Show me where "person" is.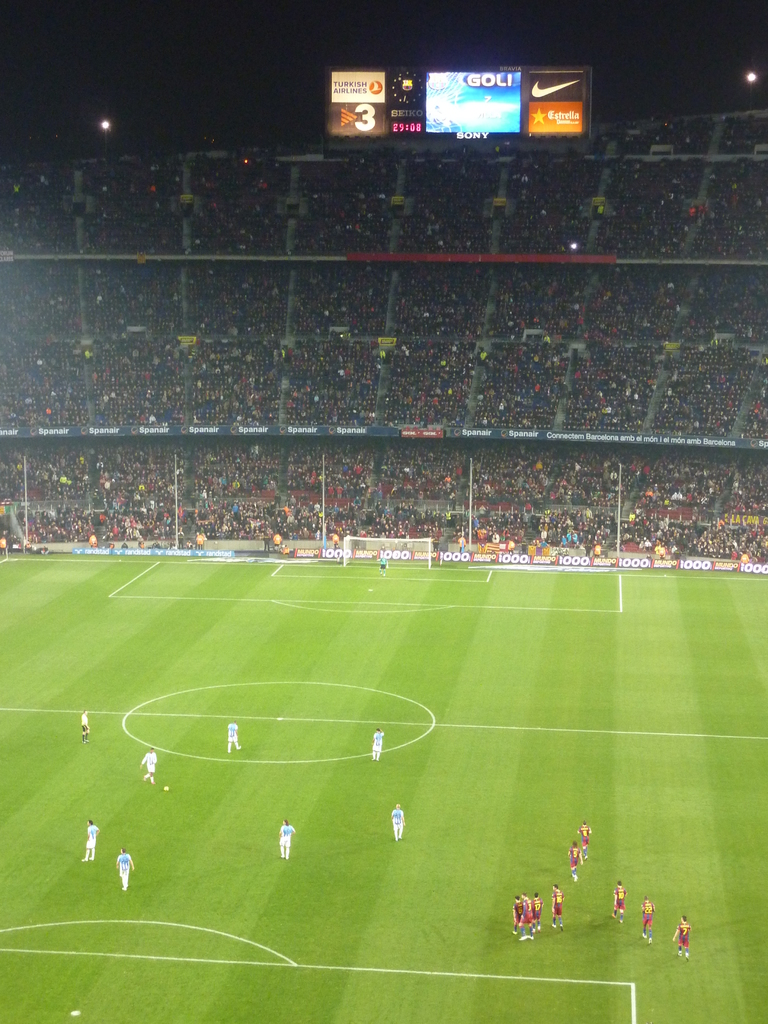
"person" is at left=227, top=715, right=243, bottom=757.
